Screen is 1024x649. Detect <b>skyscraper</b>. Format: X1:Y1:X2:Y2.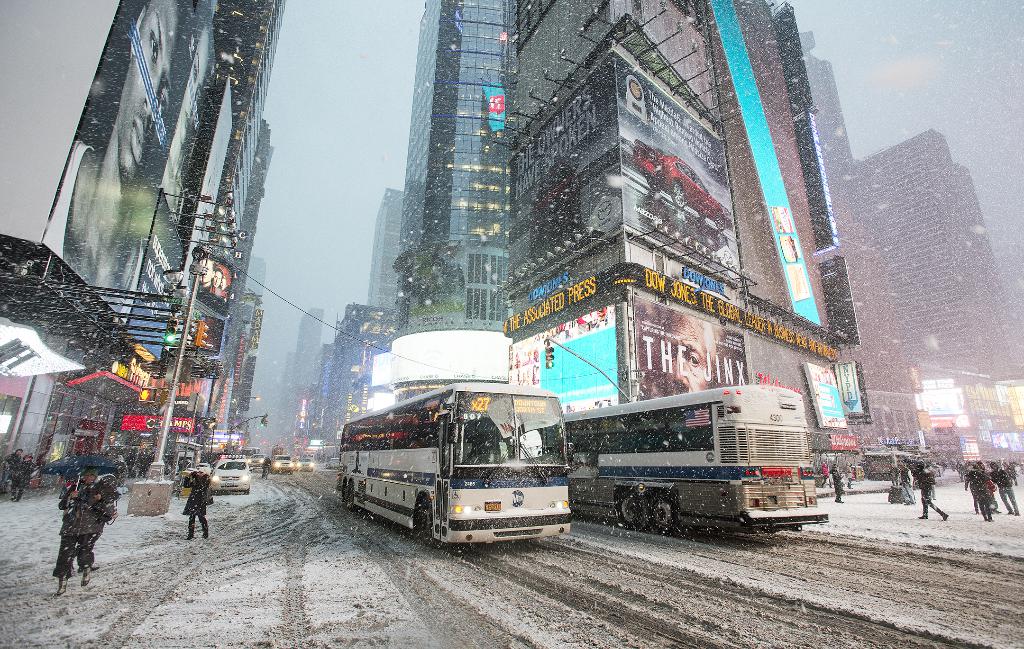
513:0:884:440.
